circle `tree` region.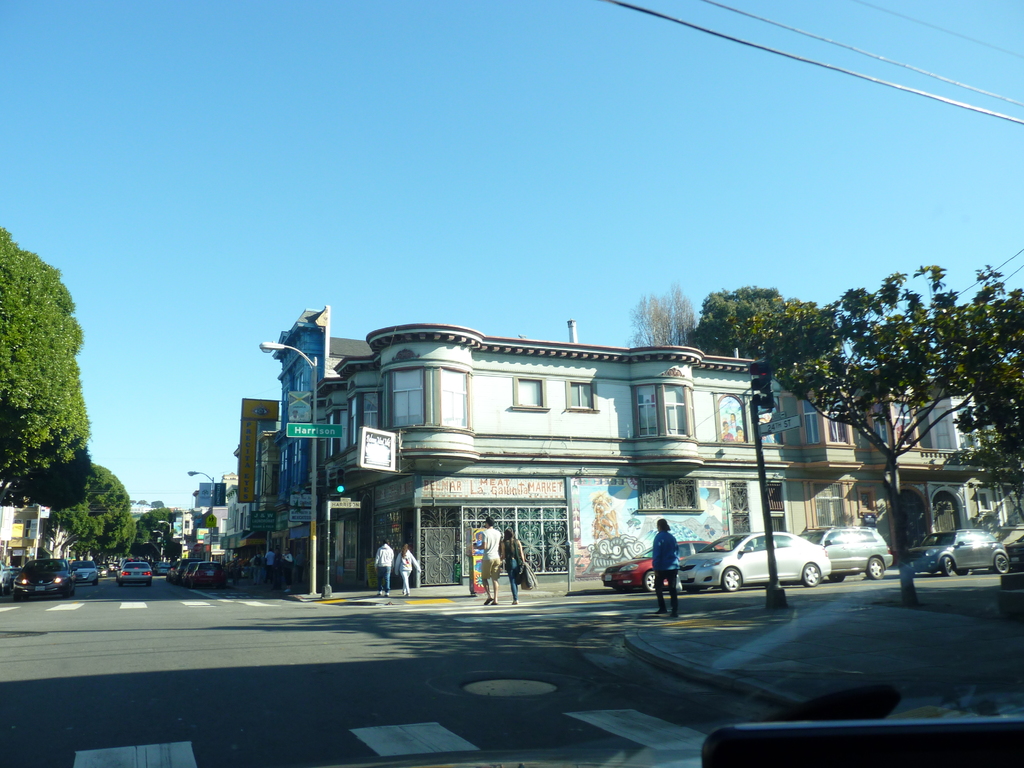
Region: [left=134, top=506, right=183, bottom=556].
